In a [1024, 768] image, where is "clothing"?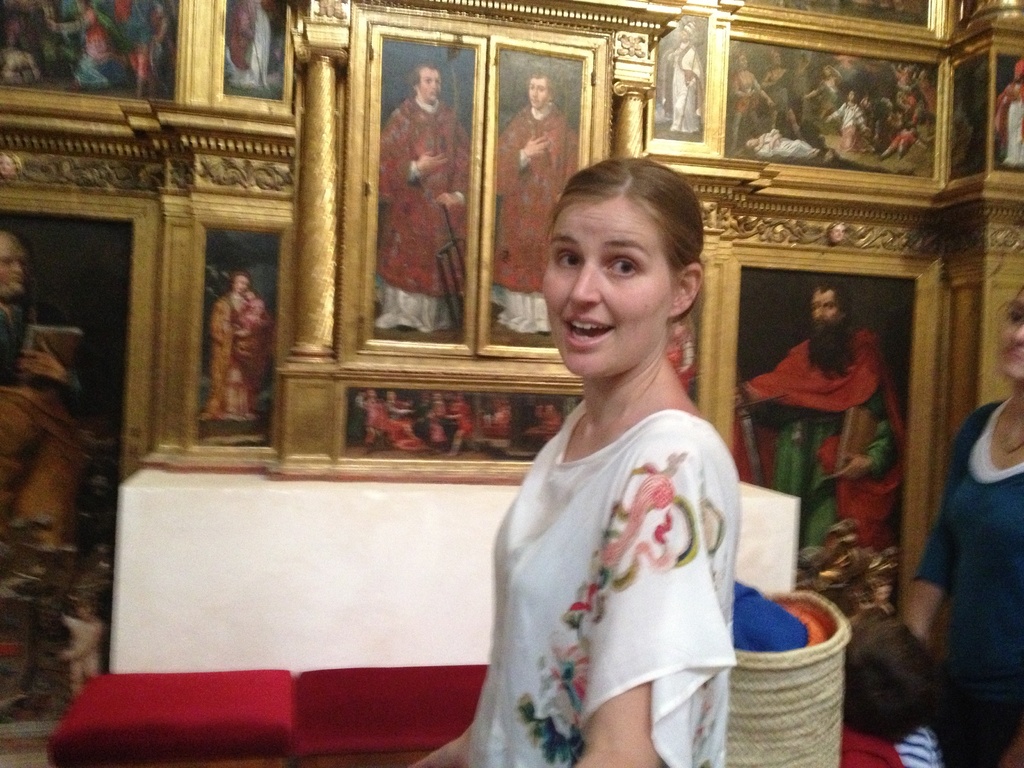
bbox(473, 326, 758, 746).
